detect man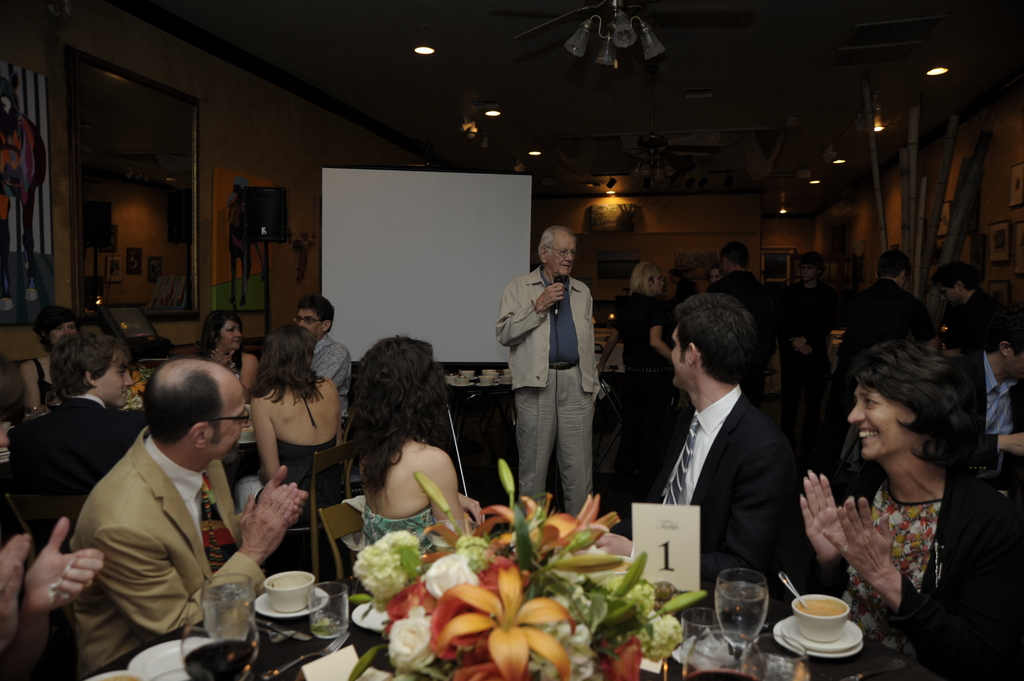
detection(69, 356, 309, 680)
